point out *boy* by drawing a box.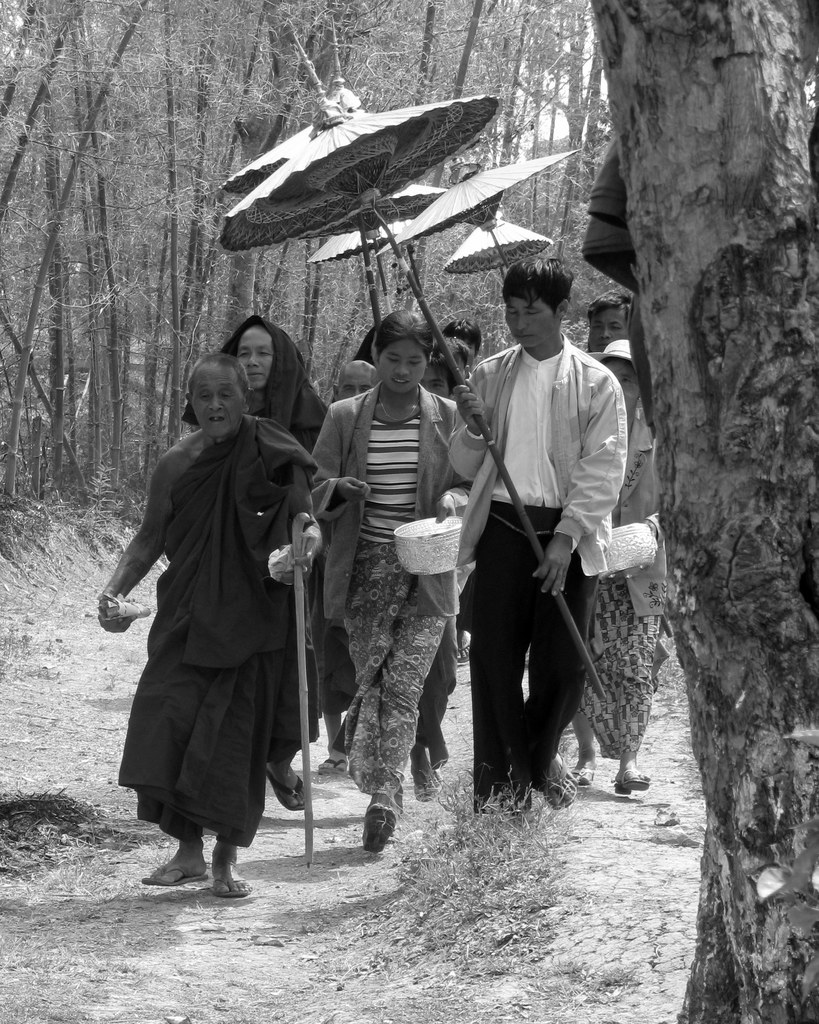
[449, 257, 627, 836].
